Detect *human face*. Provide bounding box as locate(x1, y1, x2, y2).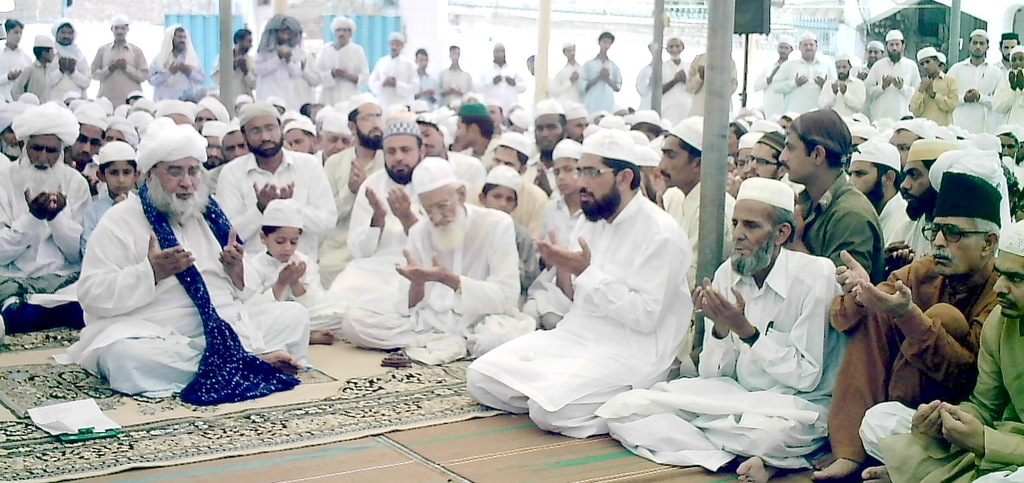
locate(267, 229, 300, 262).
